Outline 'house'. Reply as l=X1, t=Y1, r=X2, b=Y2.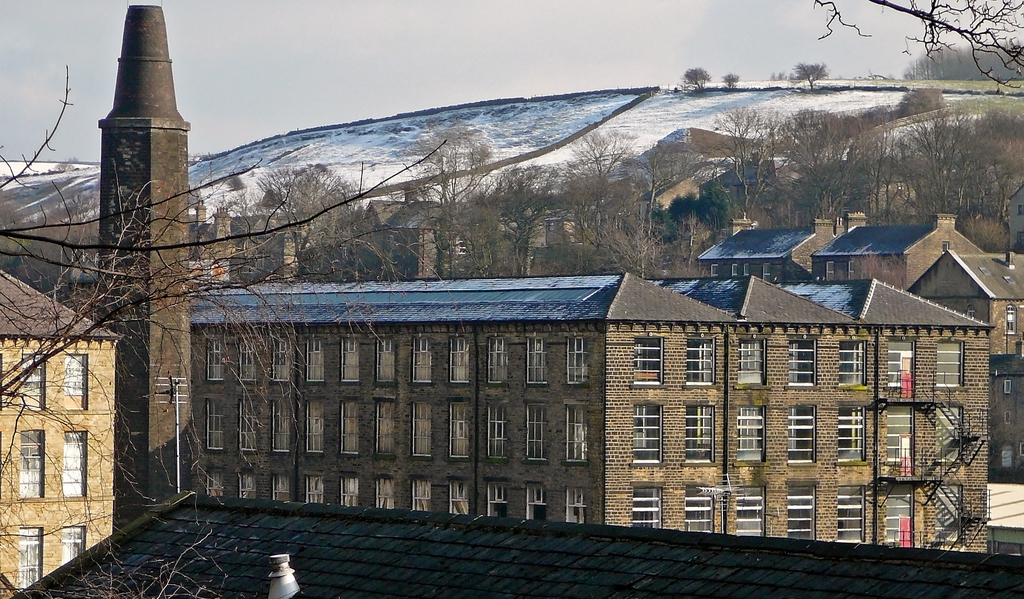
l=696, t=202, r=985, b=285.
